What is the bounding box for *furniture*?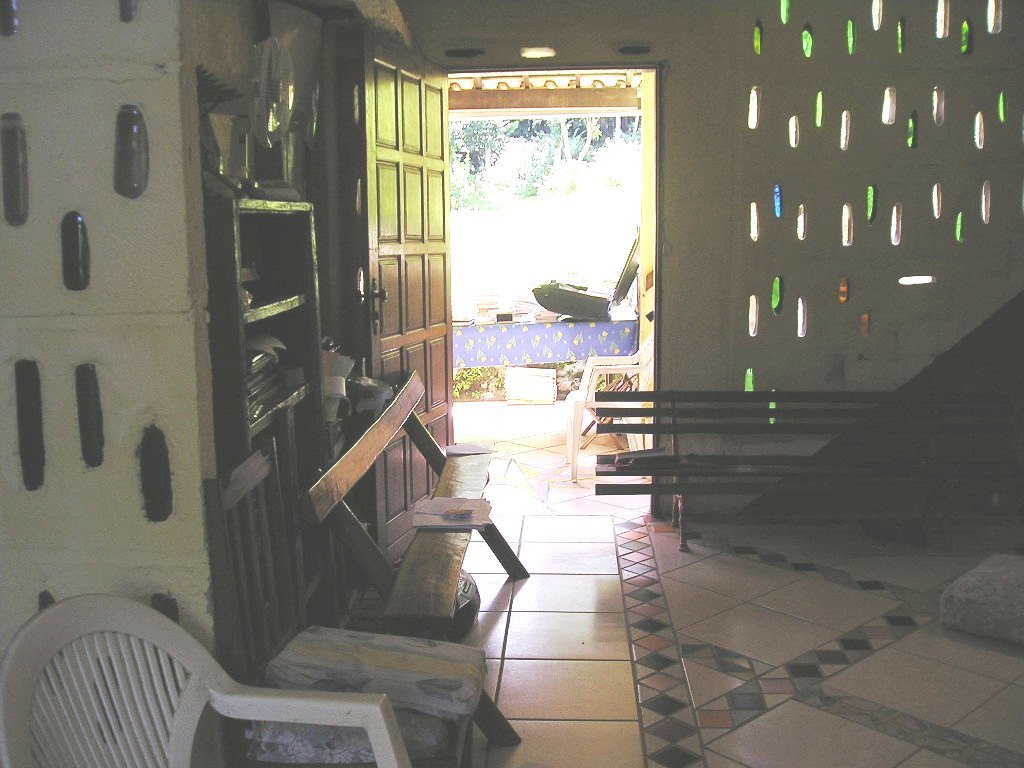
crop(195, 60, 357, 619).
